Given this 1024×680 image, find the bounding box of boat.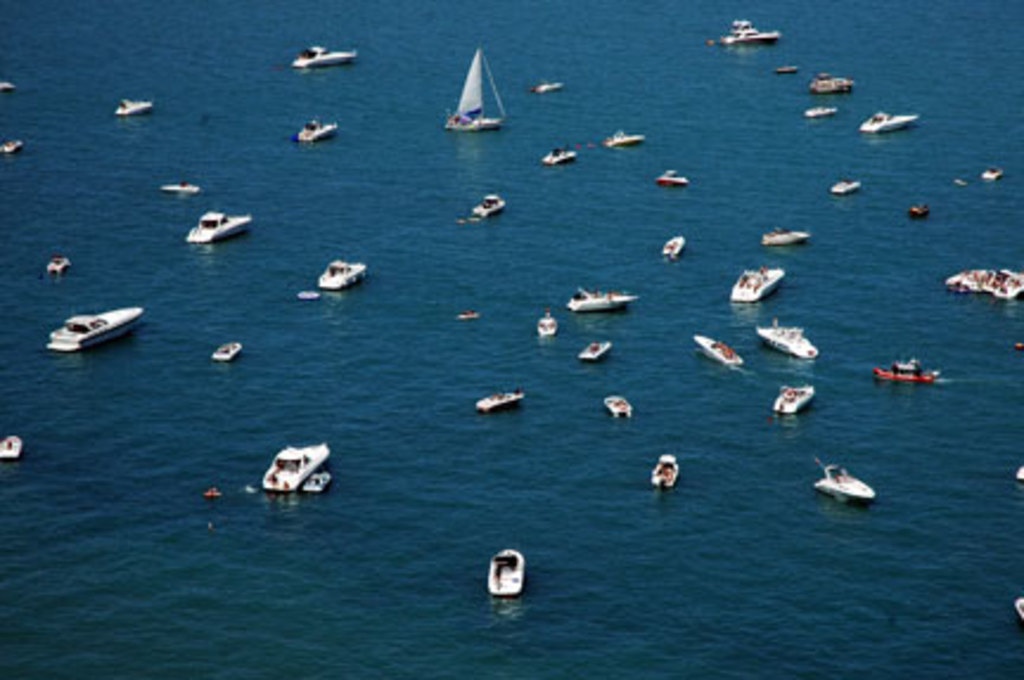
{"left": 543, "top": 145, "right": 581, "bottom": 163}.
